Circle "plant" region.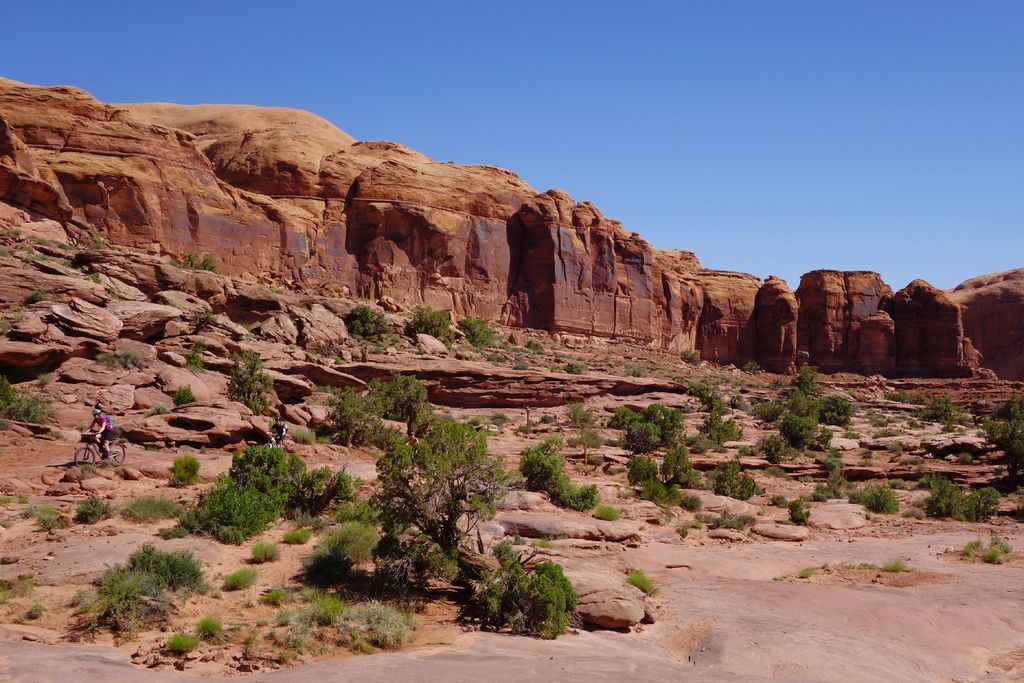
Region: <bbox>271, 600, 307, 625</bbox>.
